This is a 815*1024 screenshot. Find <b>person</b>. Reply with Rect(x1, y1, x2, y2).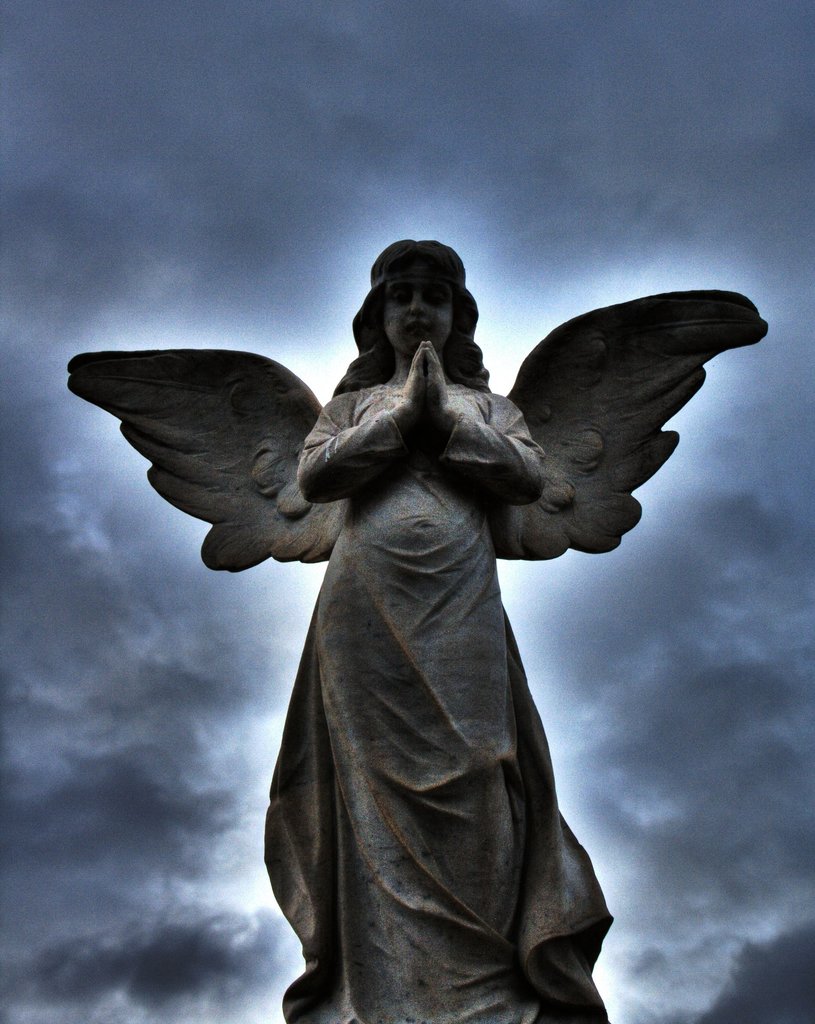
Rect(88, 207, 740, 1003).
